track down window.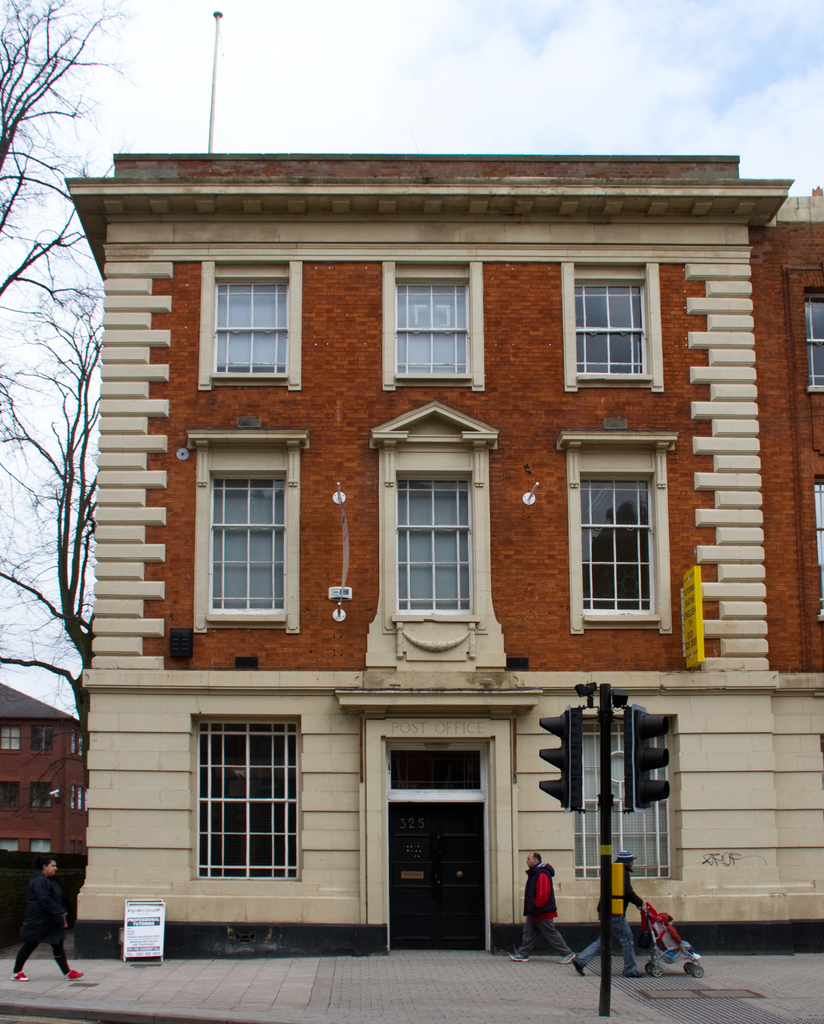
Tracked to (190,427,301,633).
